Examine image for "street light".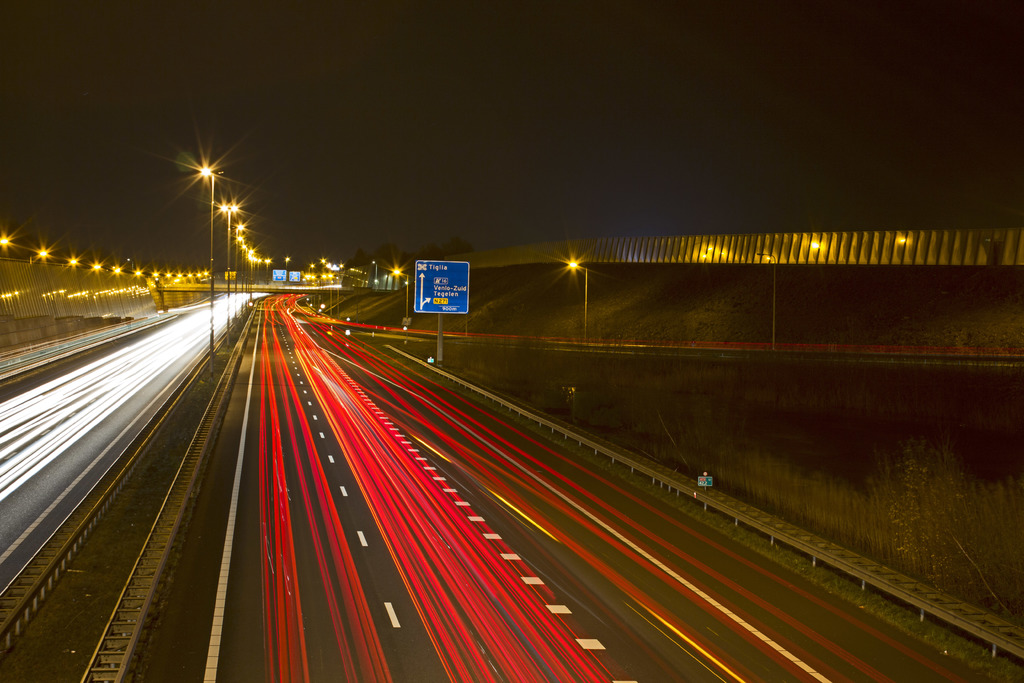
Examination result: bbox=[282, 254, 290, 272].
